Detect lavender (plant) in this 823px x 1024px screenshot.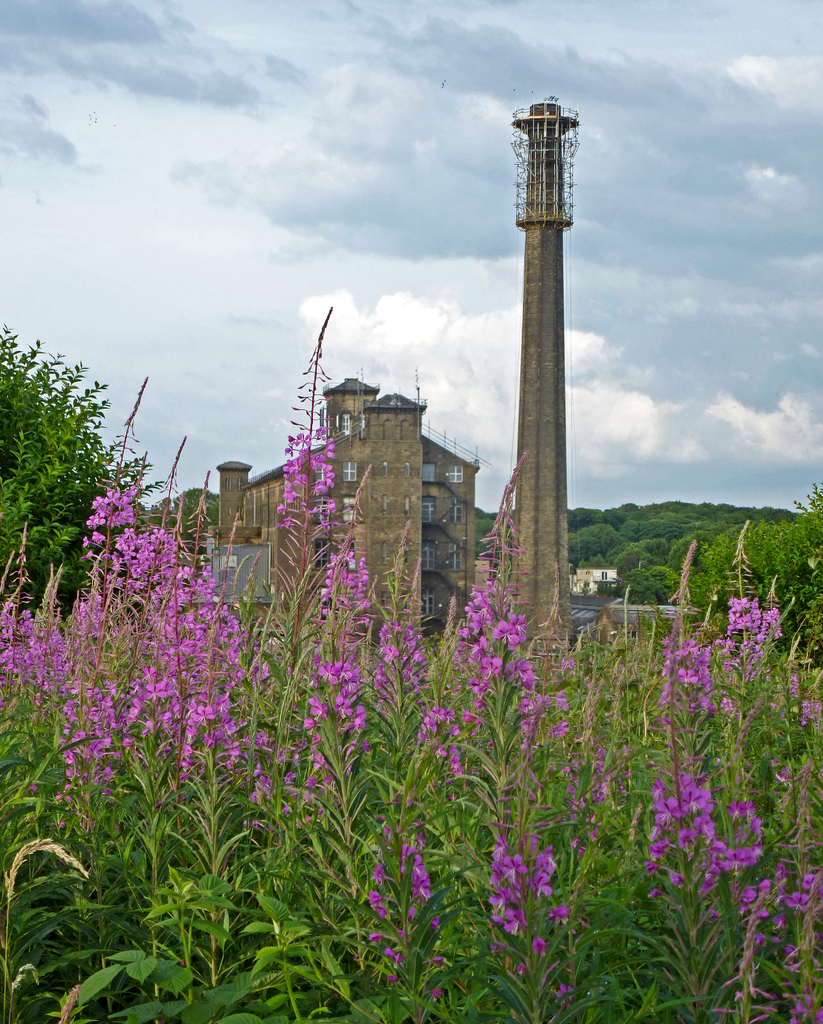
Detection: (x1=27, y1=605, x2=56, y2=685).
